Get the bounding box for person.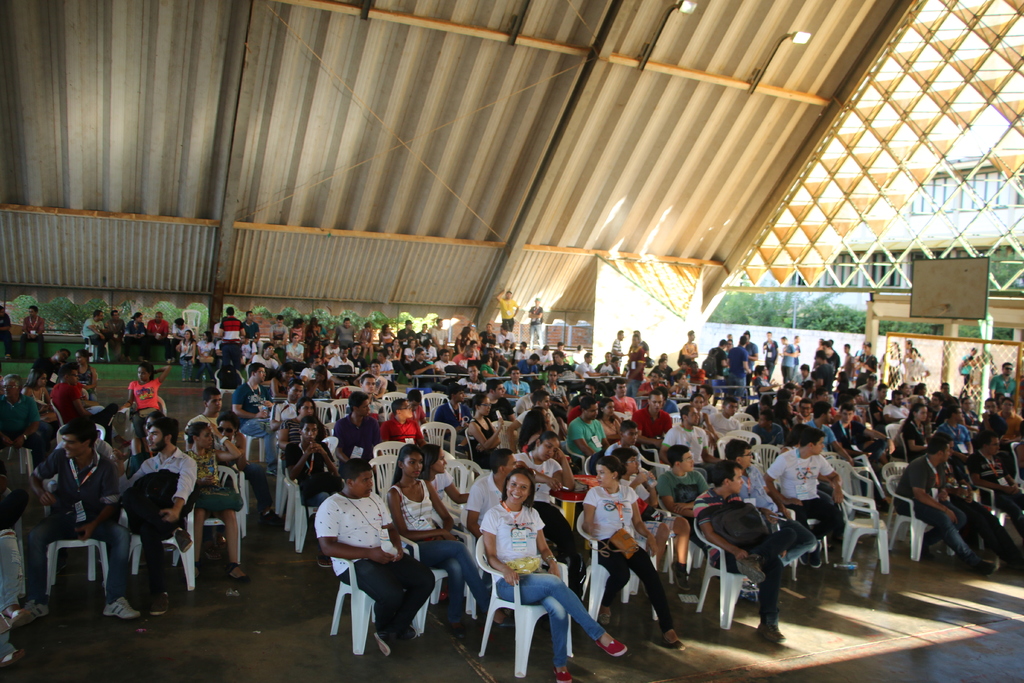
box=[1001, 410, 1023, 448].
